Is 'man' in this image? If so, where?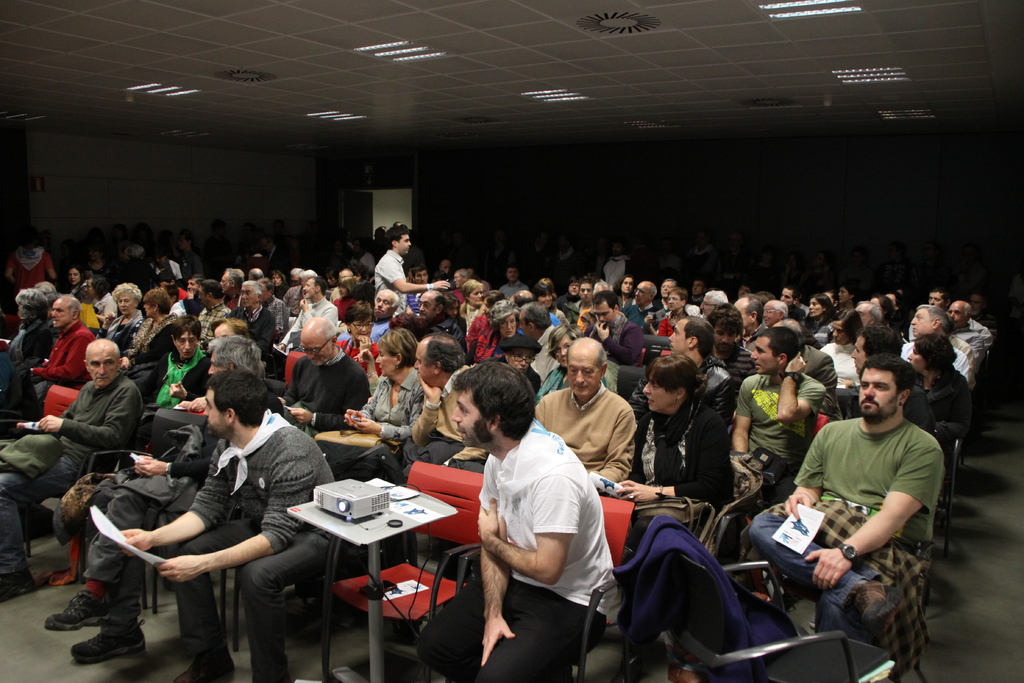
Yes, at rect(538, 329, 634, 494).
